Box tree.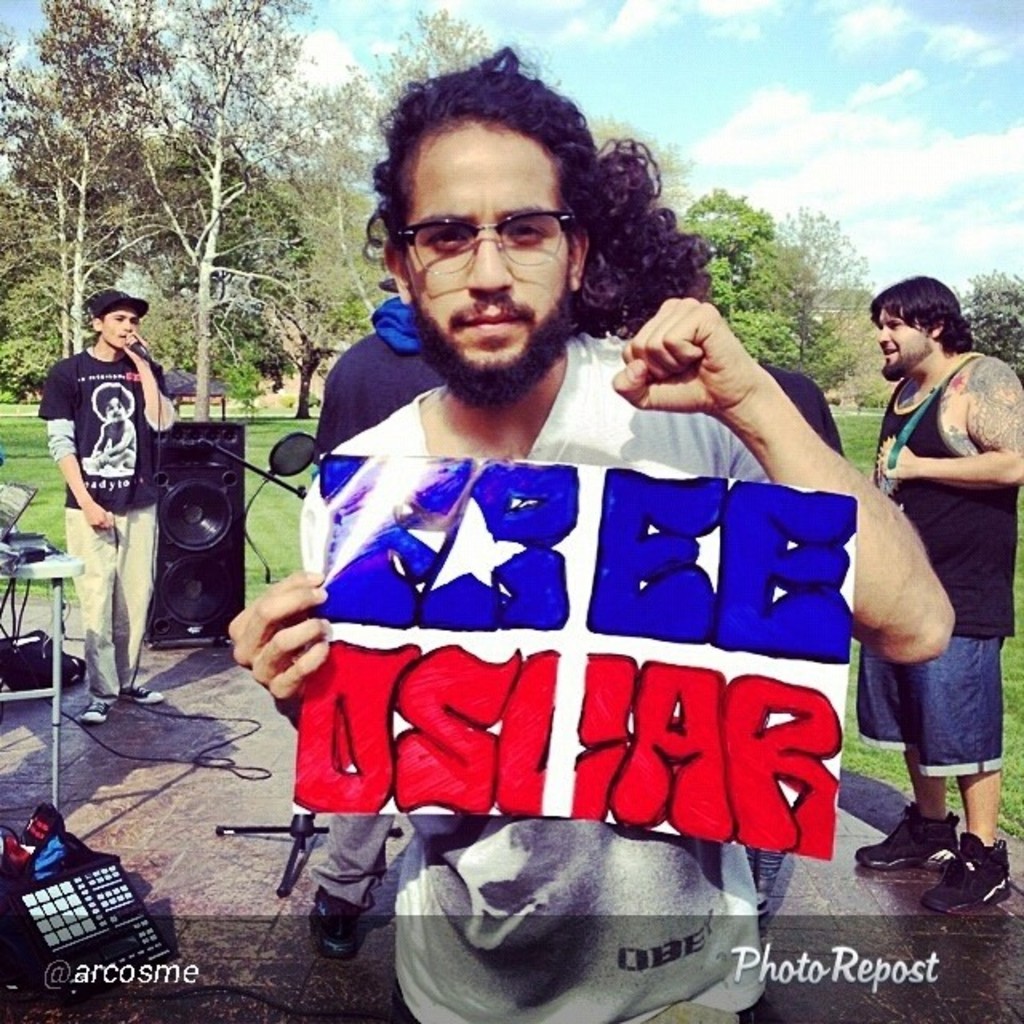
select_region(774, 205, 877, 354).
